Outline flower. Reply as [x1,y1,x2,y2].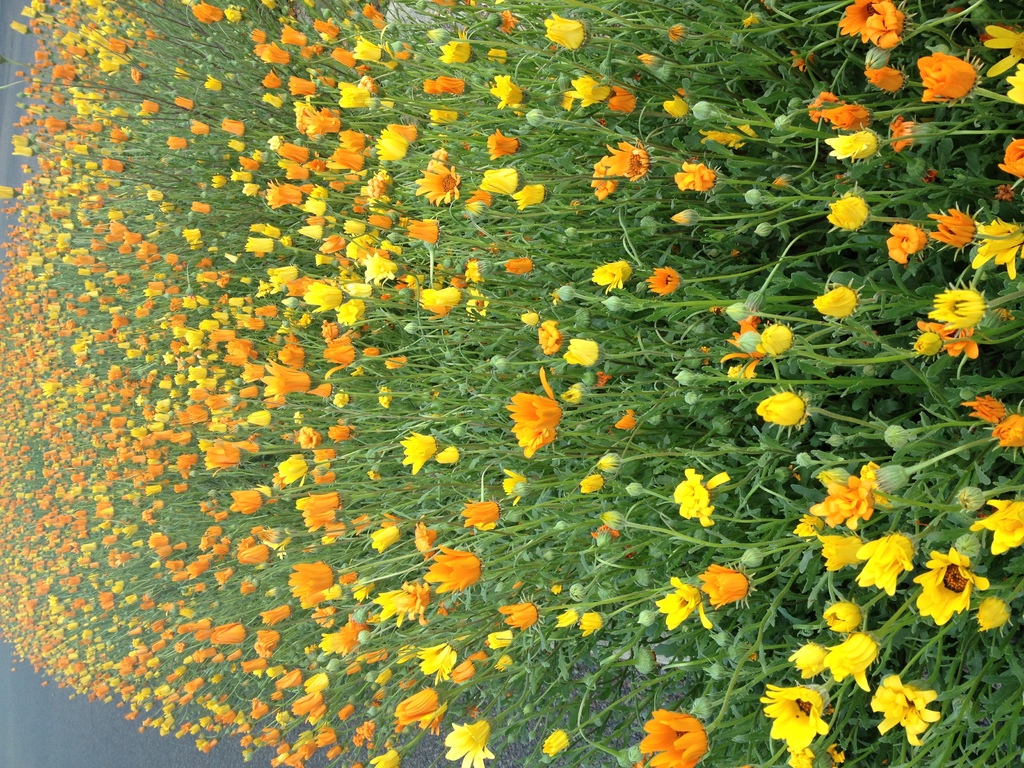
[370,583,403,621].
